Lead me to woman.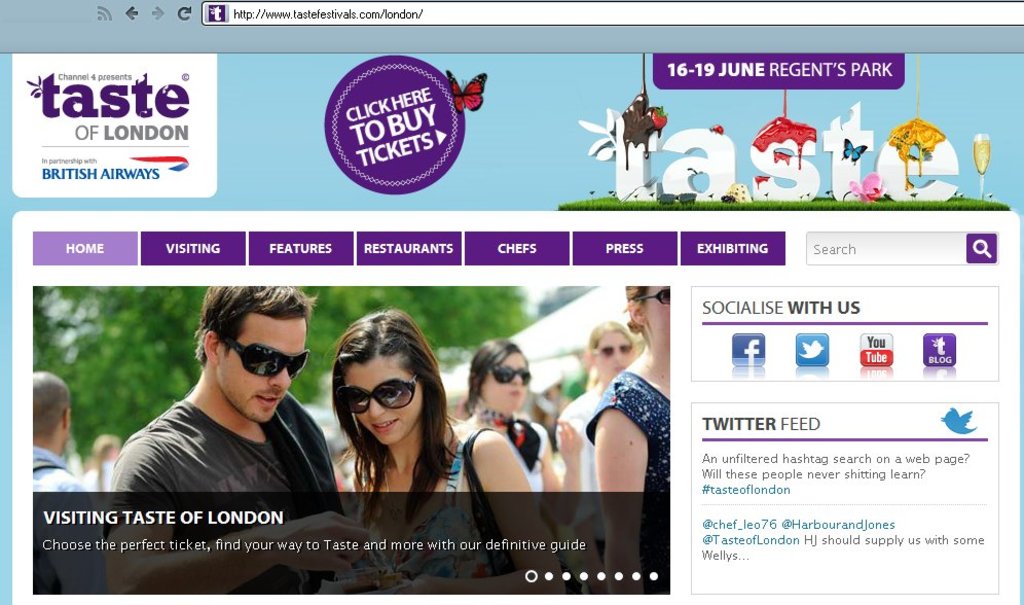
Lead to <region>333, 306, 569, 598</region>.
